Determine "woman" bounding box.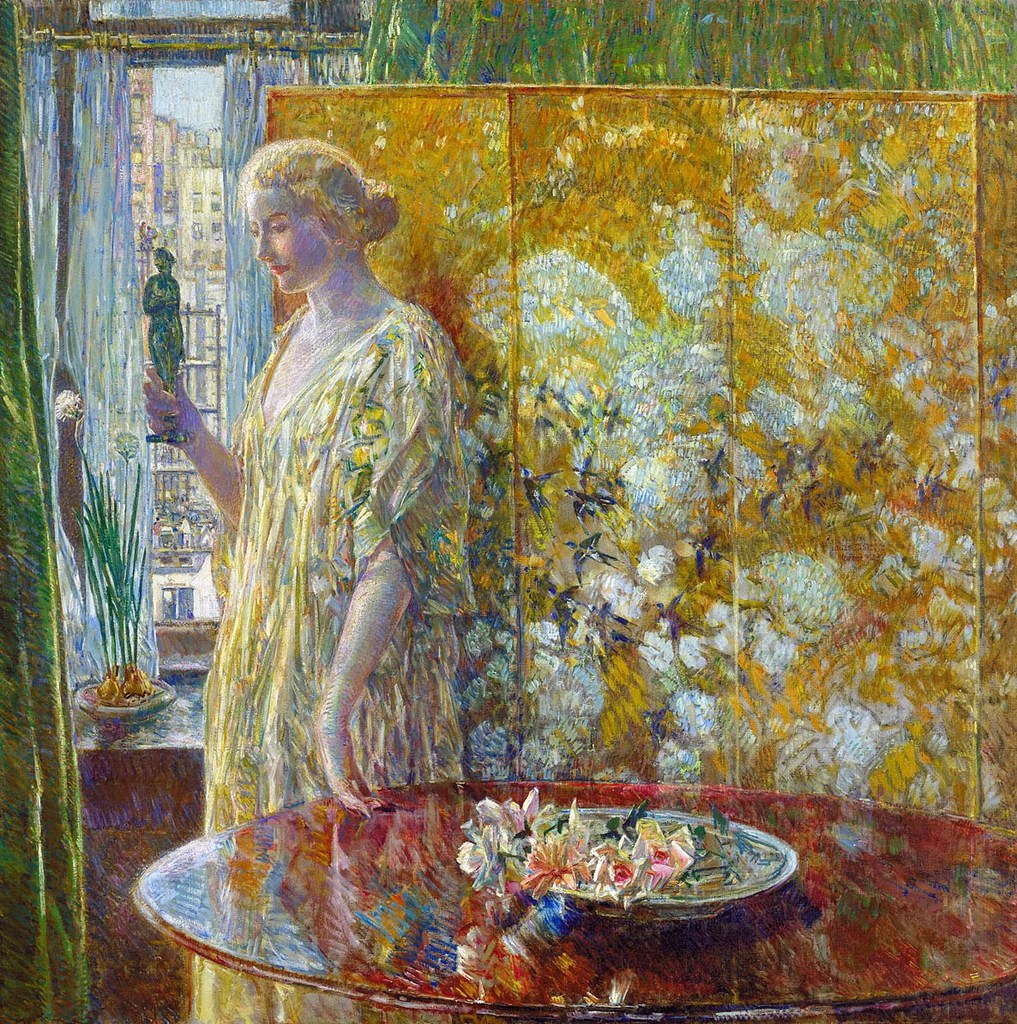
Determined: bbox(129, 136, 484, 1022).
